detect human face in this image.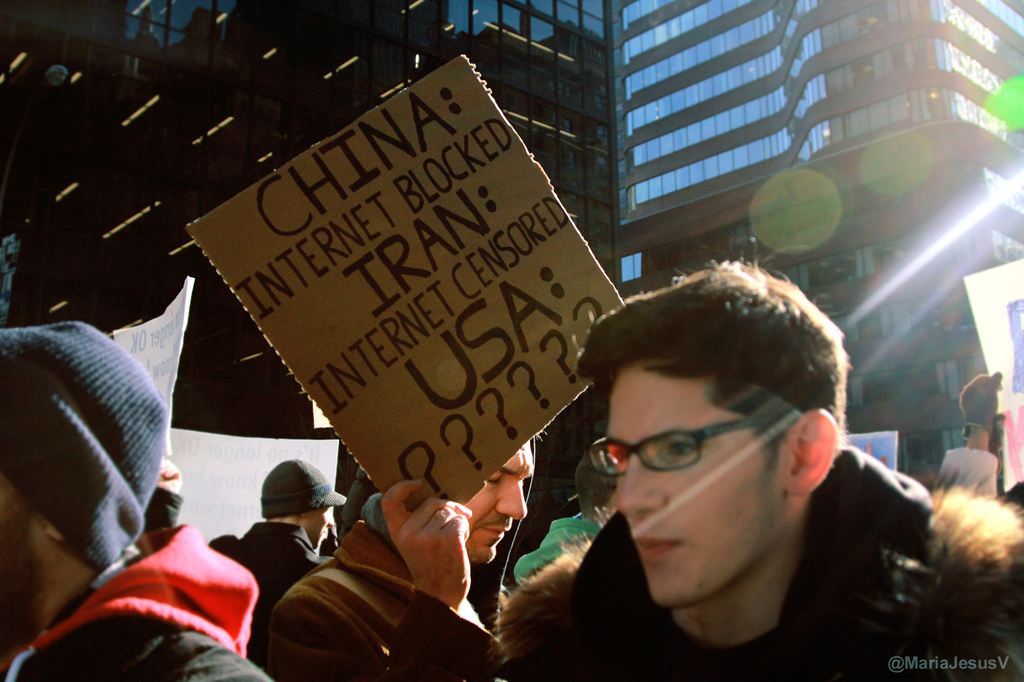
Detection: 0 480 50 633.
